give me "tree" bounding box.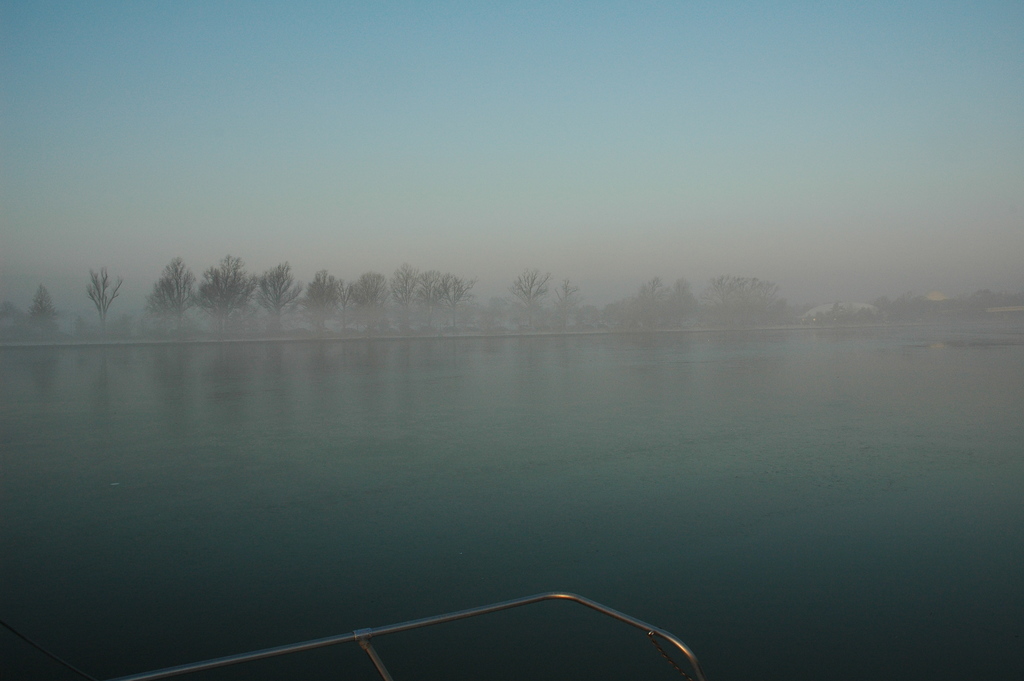
Rect(148, 260, 204, 316).
